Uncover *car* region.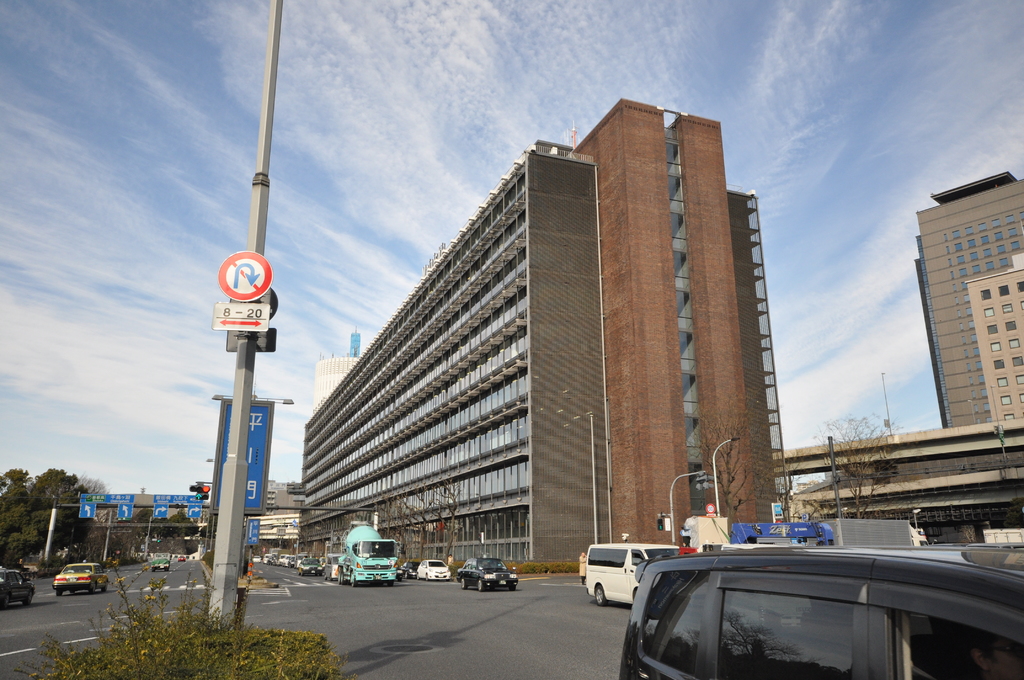
Uncovered: pyautogui.locateOnScreen(419, 555, 456, 590).
